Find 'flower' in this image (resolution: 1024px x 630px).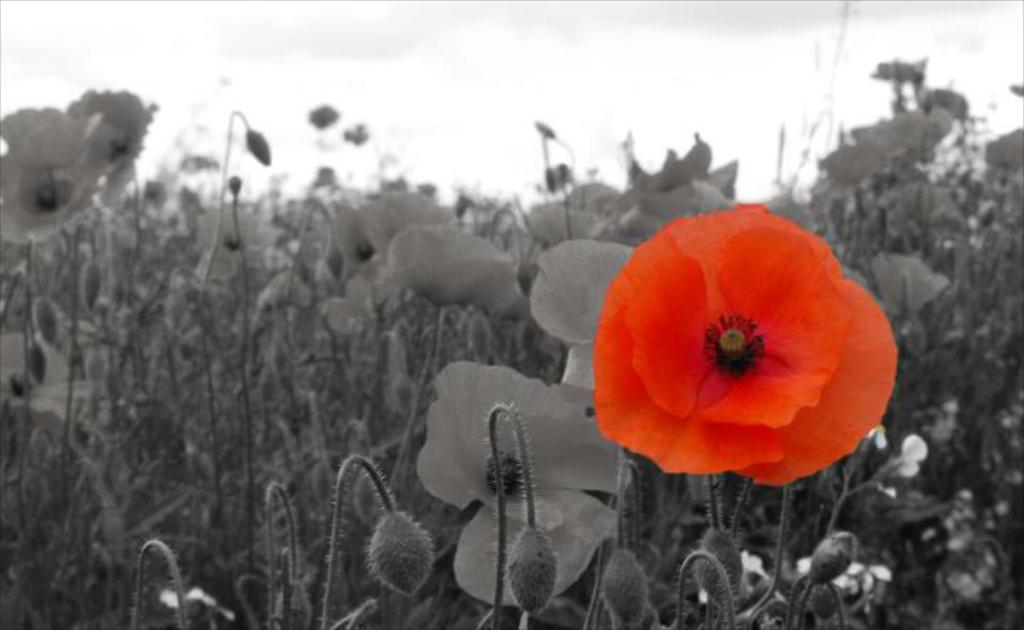
pyautogui.locateOnScreen(582, 206, 887, 484).
